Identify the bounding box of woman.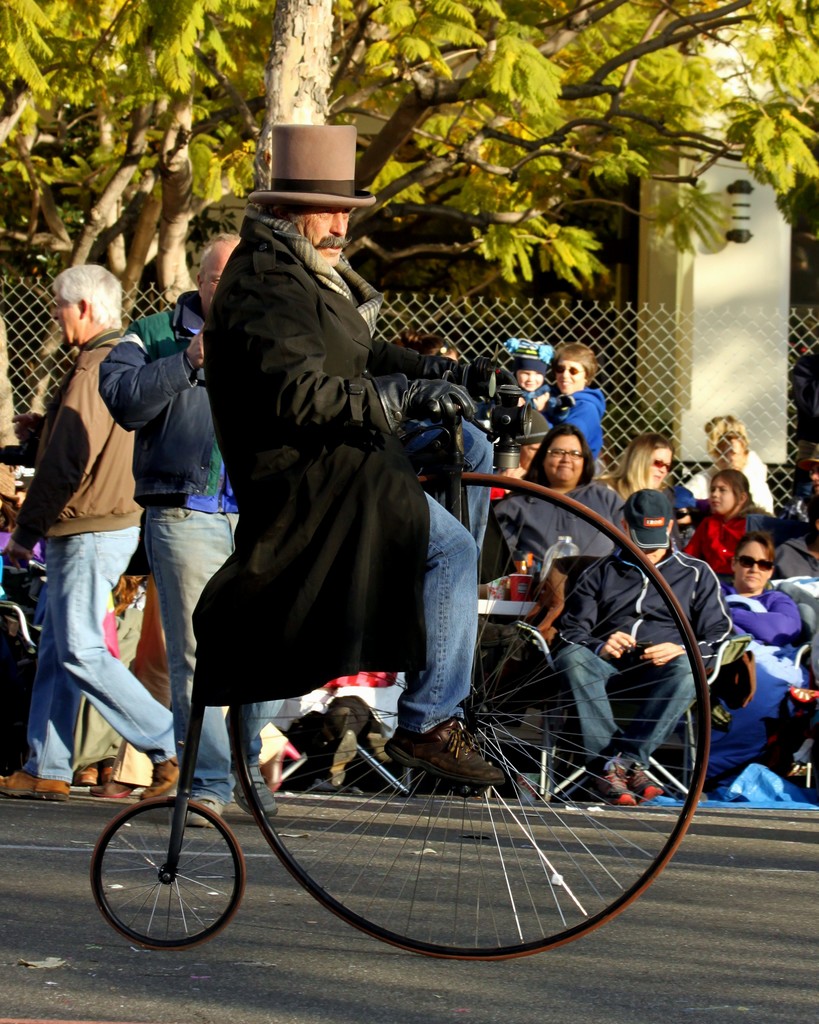
bbox=[717, 527, 807, 788].
